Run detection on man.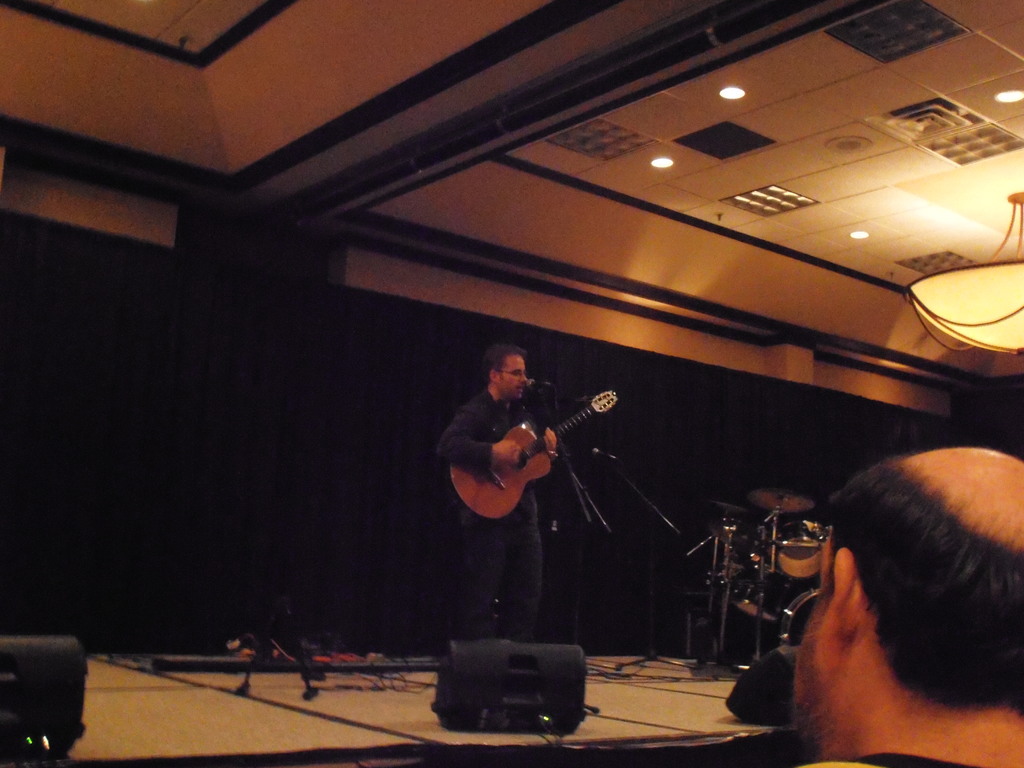
Result: rect(780, 439, 1023, 767).
